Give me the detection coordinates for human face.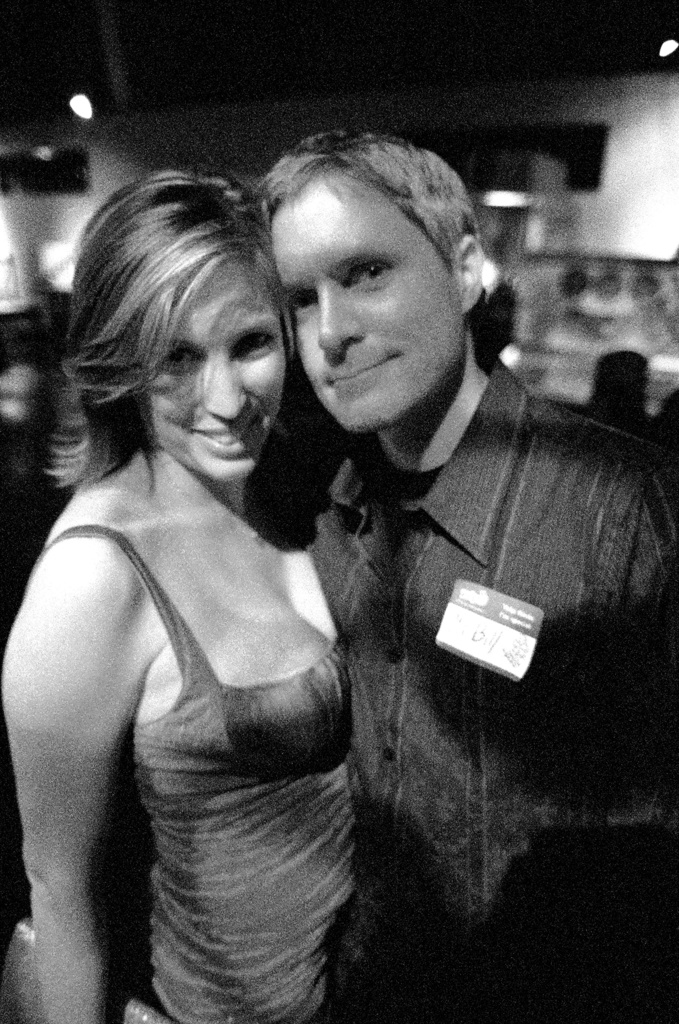
(left=276, top=178, right=463, bottom=428).
